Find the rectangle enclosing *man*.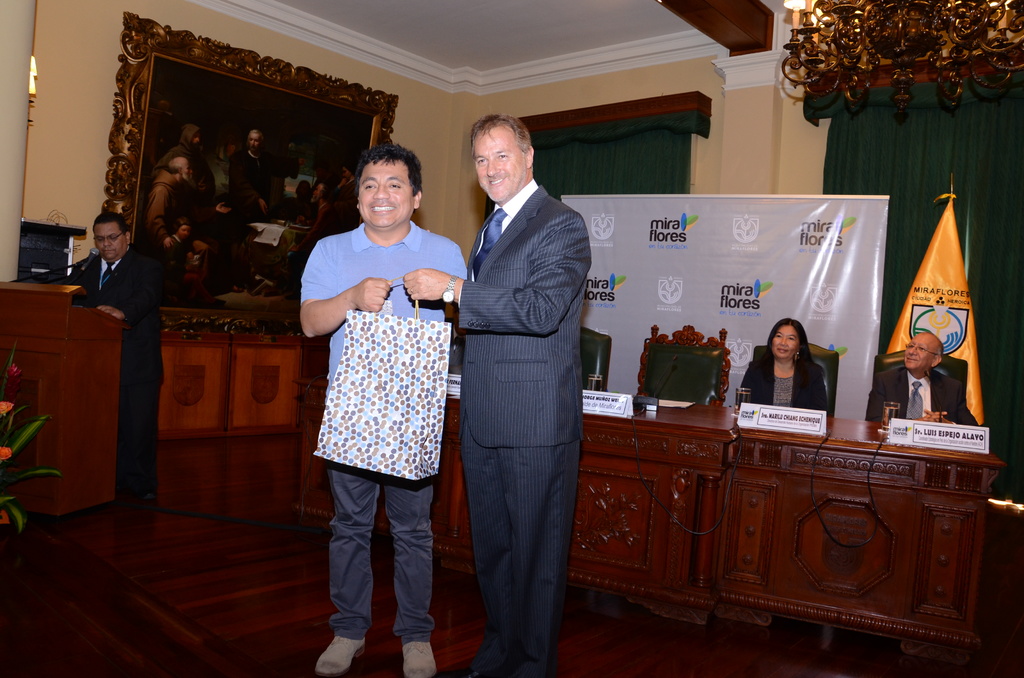
l=863, t=332, r=978, b=423.
